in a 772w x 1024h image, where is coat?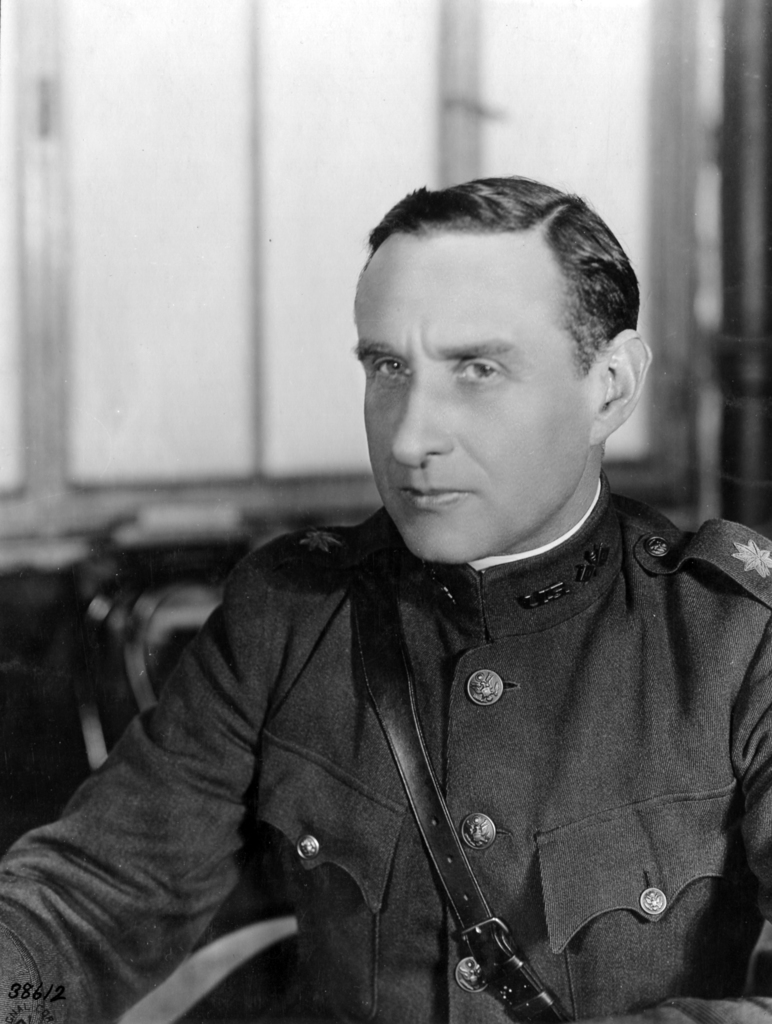
63, 339, 748, 985.
